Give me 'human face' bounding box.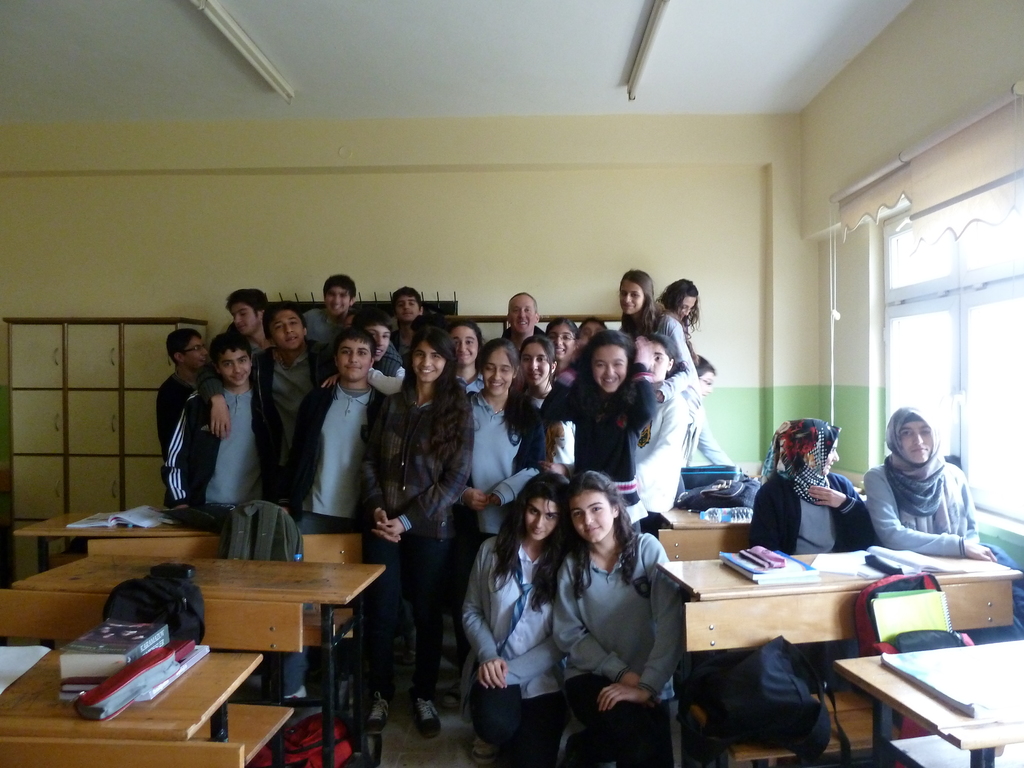
<box>572,484,614,546</box>.
